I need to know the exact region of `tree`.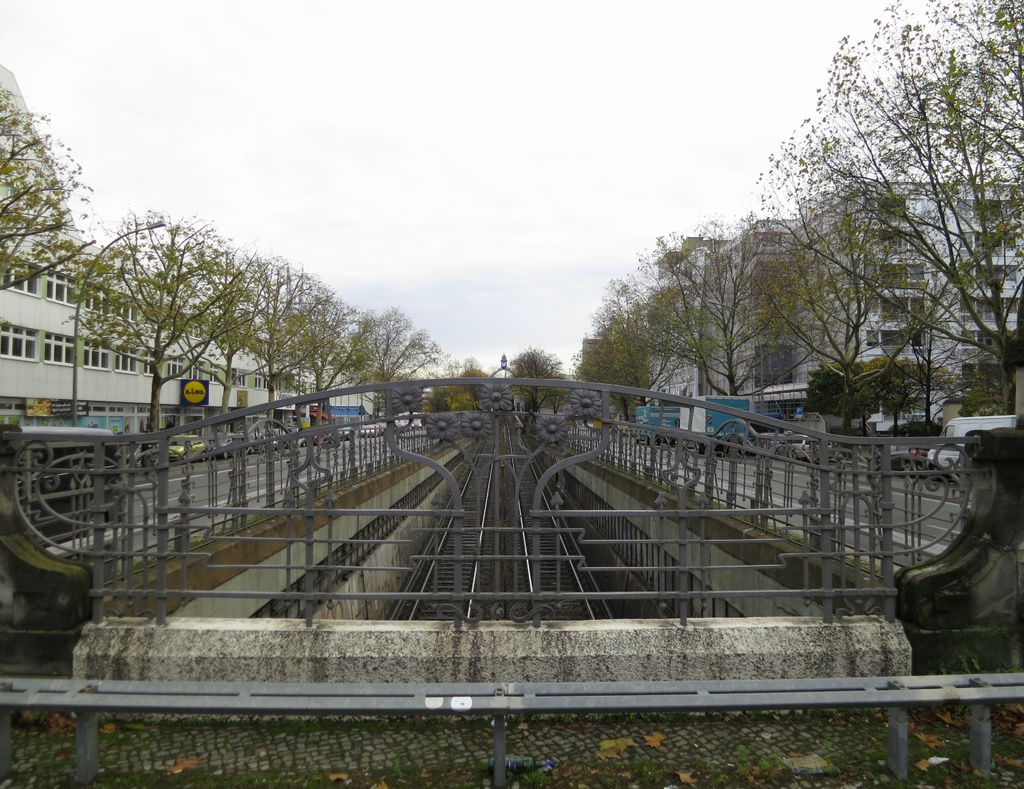
Region: {"x1": 743, "y1": 0, "x2": 1023, "y2": 433}.
